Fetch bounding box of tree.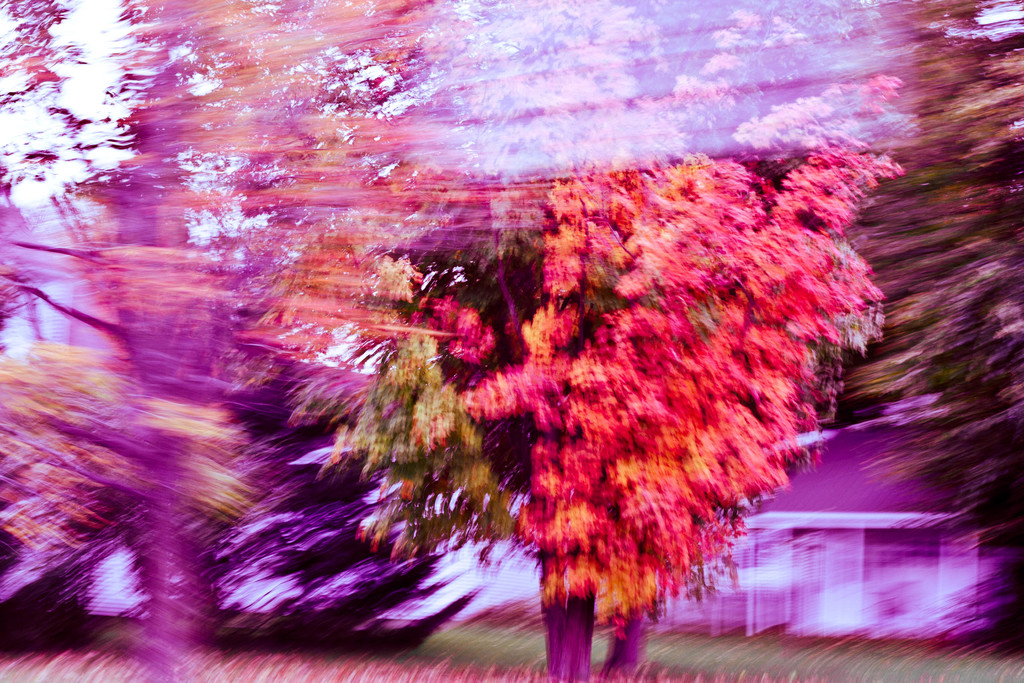
Bbox: <region>873, 0, 1023, 608</region>.
